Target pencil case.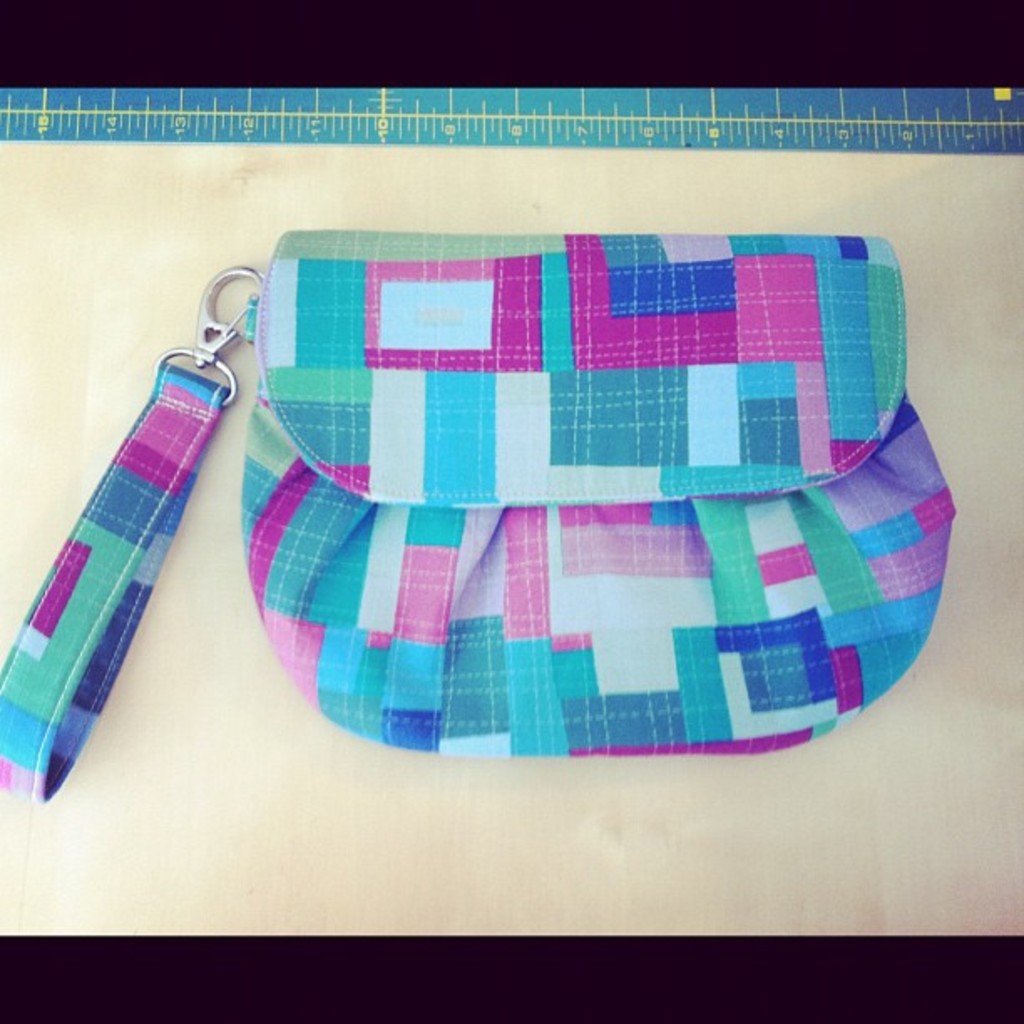
Target region: 0/226/957/810.
